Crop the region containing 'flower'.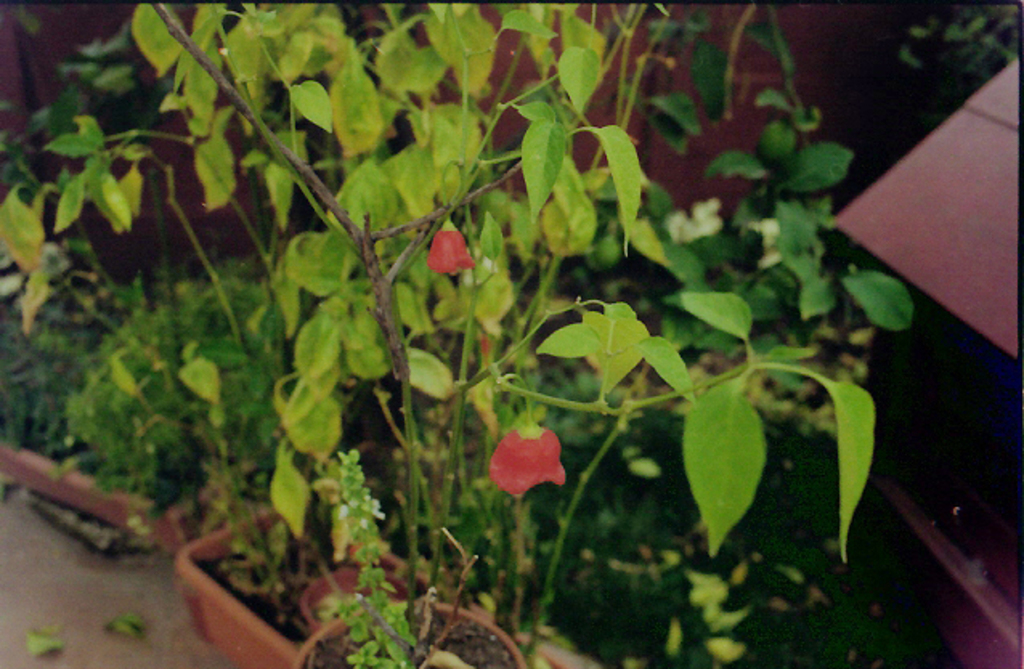
Crop region: 488:422:578:504.
